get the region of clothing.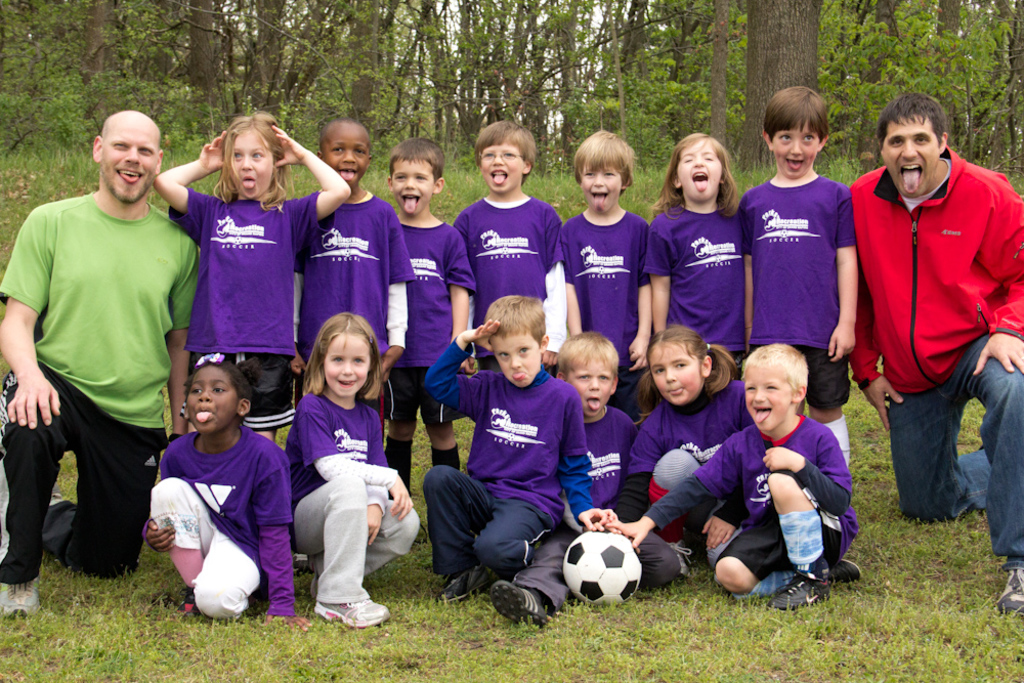
<region>172, 183, 334, 435</region>.
